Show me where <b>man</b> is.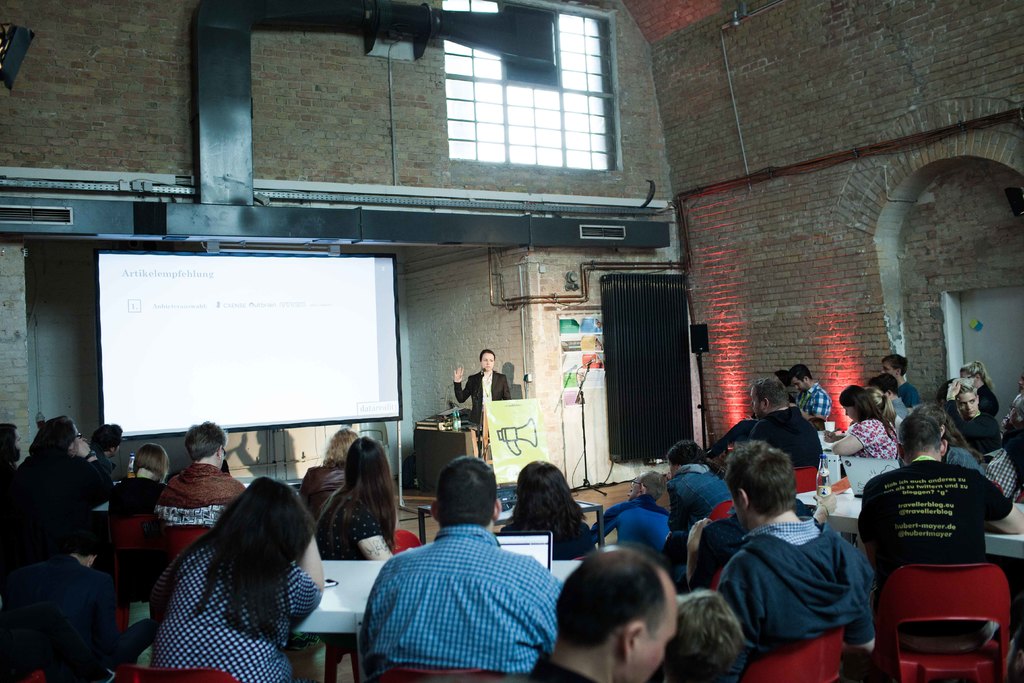
<b>man</b> is at (left=358, top=466, right=565, bottom=682).
